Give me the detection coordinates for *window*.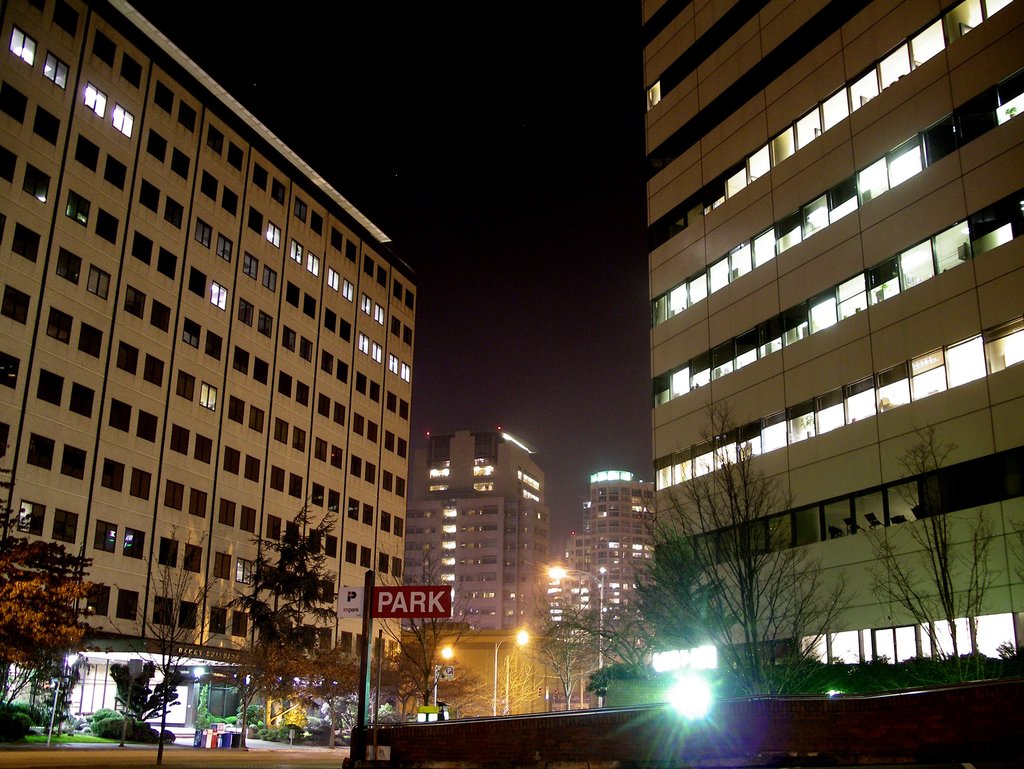
(327,269,340,291).
